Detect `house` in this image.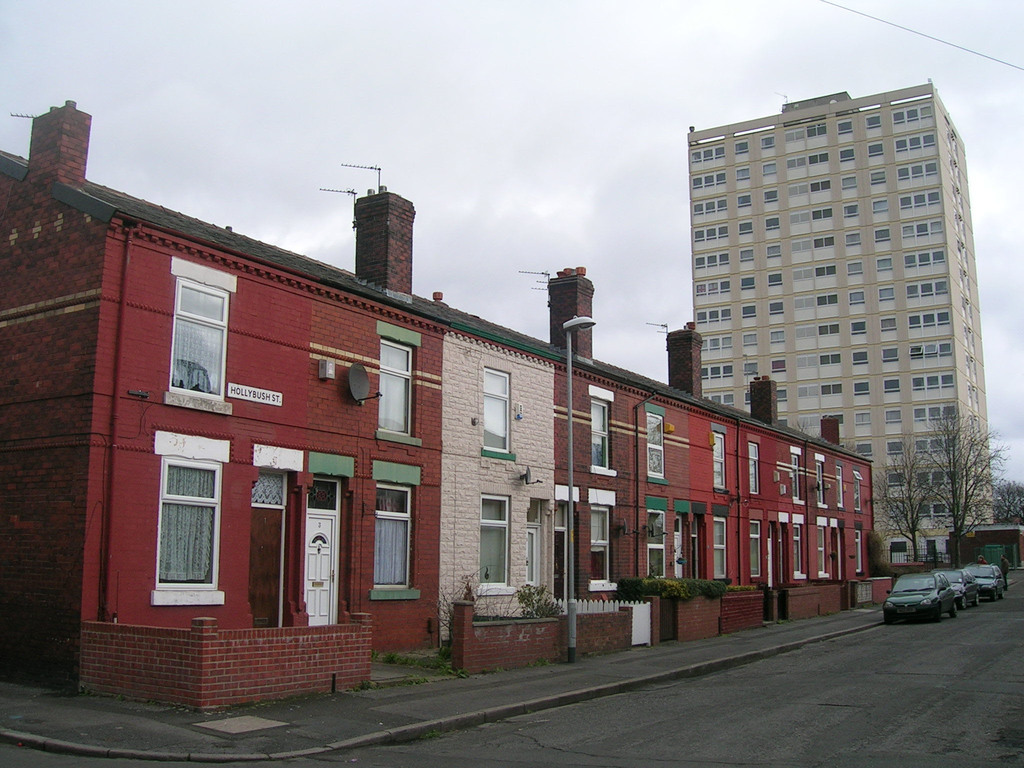
Detection: crop(0, 97, 895, 714).
